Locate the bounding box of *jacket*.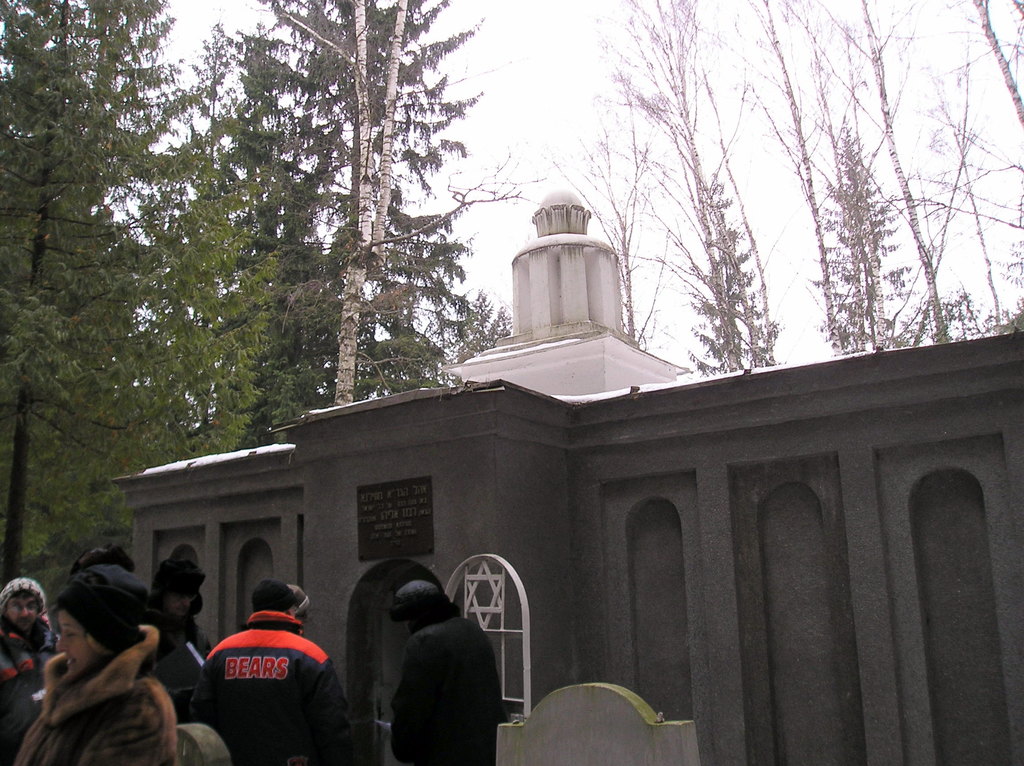
Bounding box: pyautogui.locateOnScreen(0, 616, 65, 762).
